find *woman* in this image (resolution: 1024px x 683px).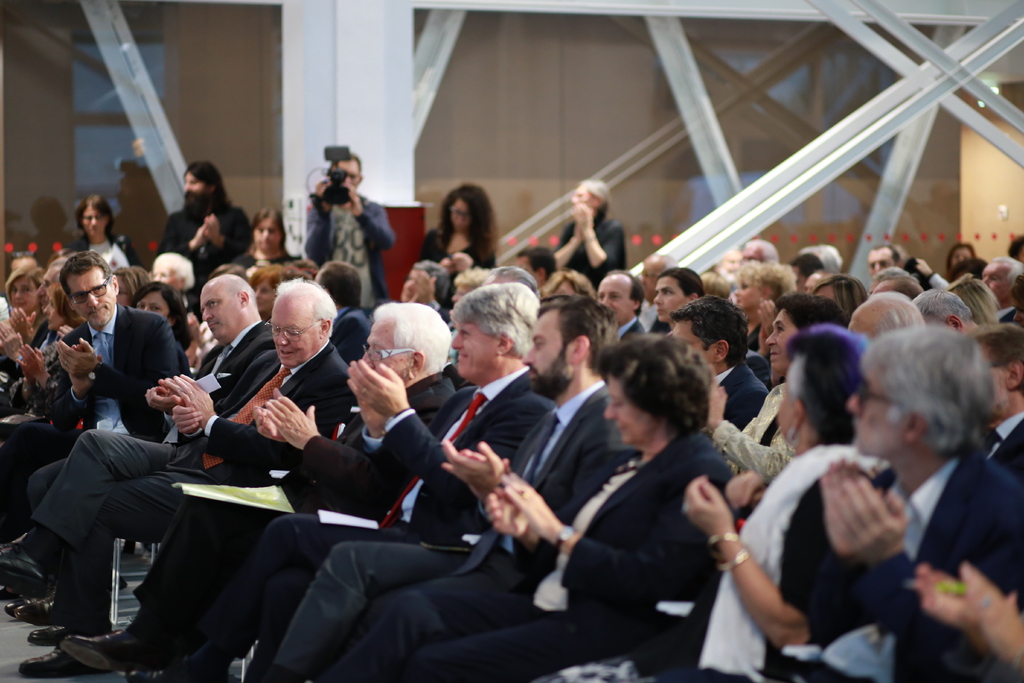
{"x1": 708, "y1": 283, "x2": 840, "y2": 502}.
